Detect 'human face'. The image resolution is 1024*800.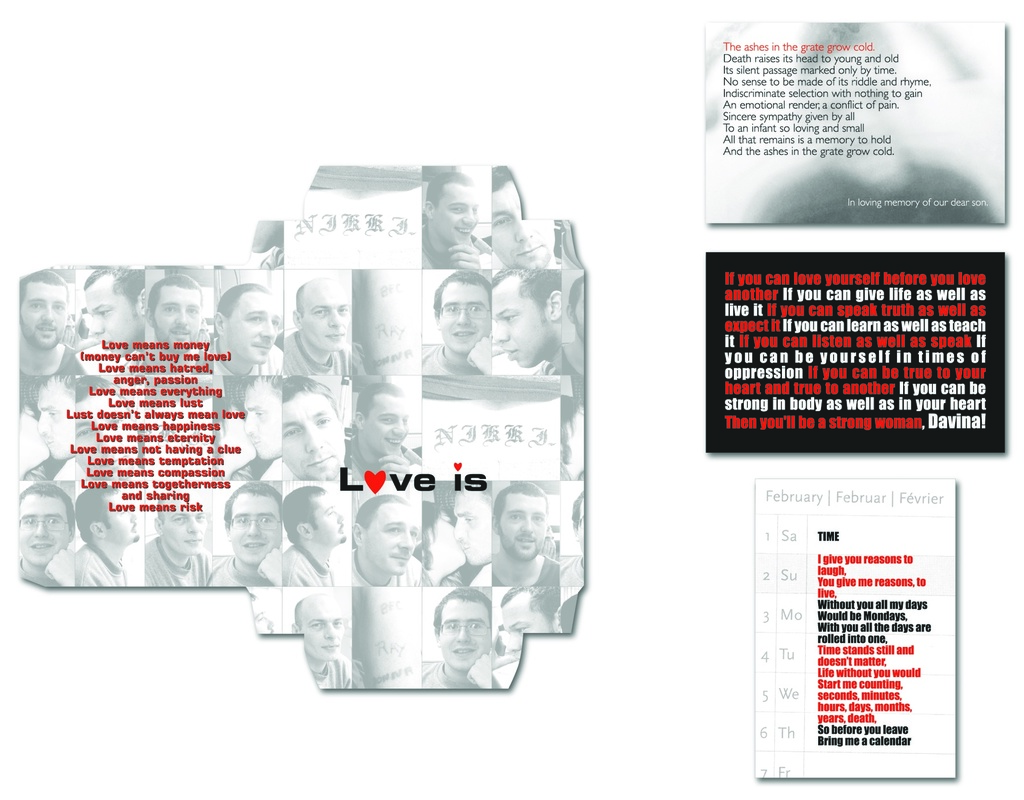
region(282, 390, 346, 480).
